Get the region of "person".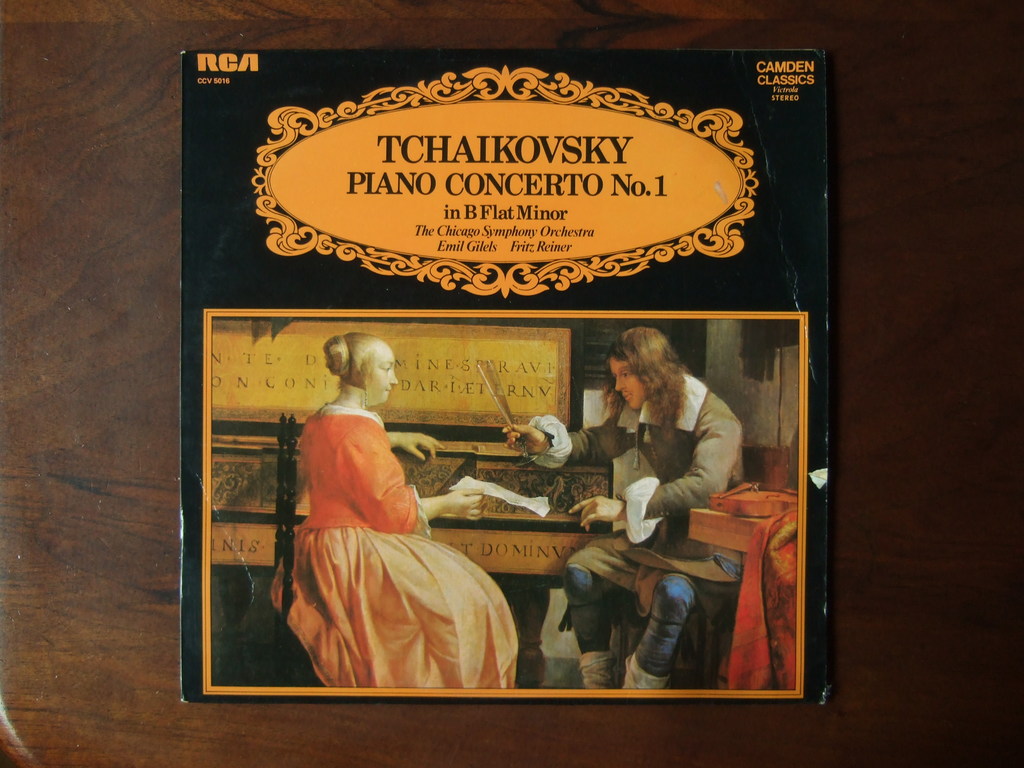
<region>265, 332, 517, 691</region>.
